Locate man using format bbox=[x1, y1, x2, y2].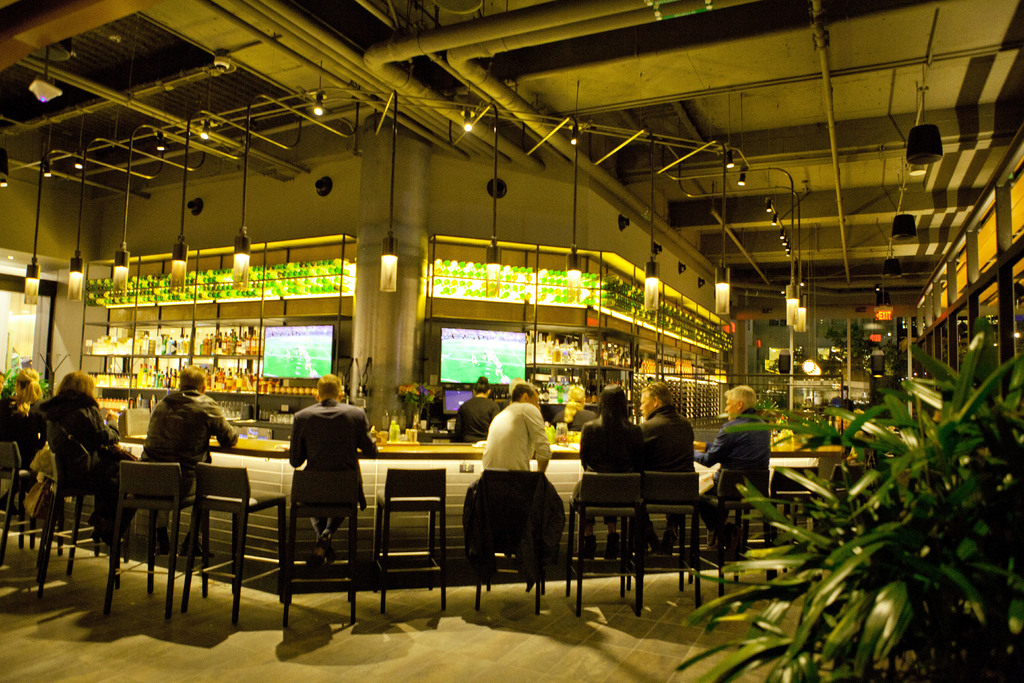
bbox=[633, 378, 694, 558].
